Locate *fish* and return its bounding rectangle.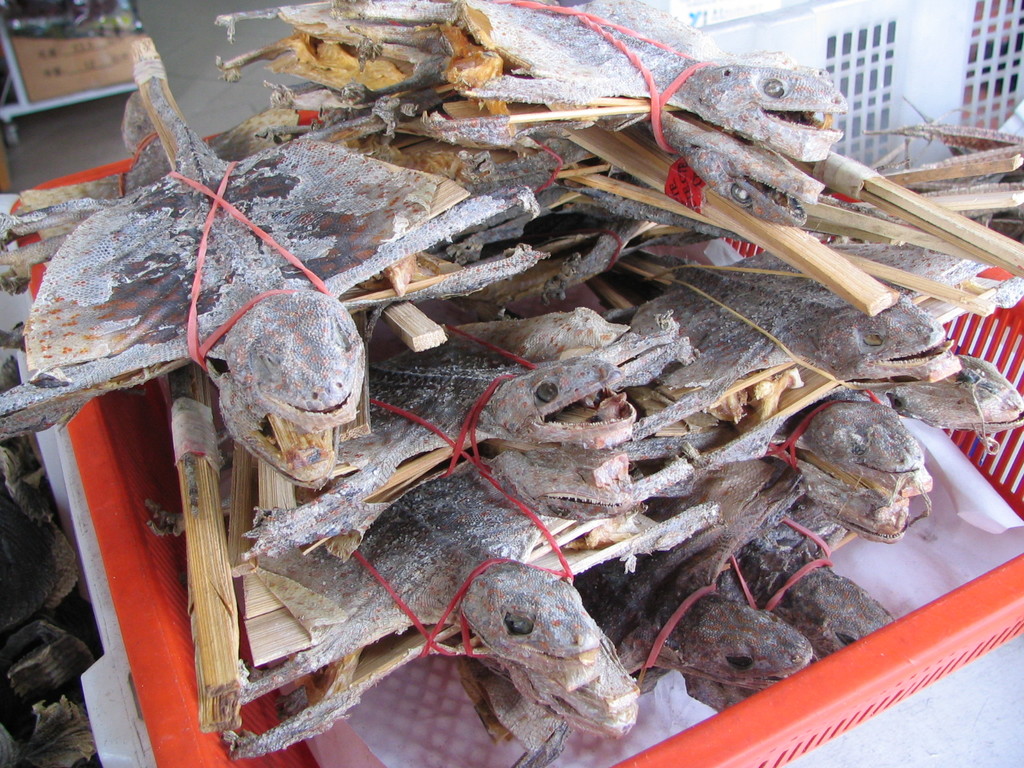
Rect(439, 562, 641, 746).
